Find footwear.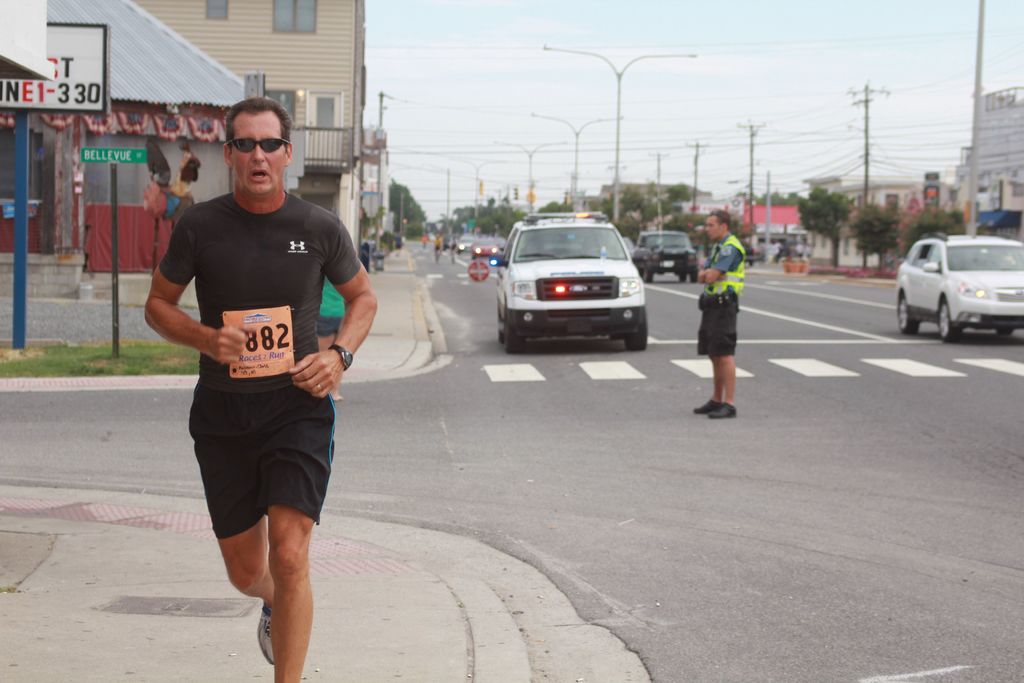
rect(253, 605, 275, 664).
